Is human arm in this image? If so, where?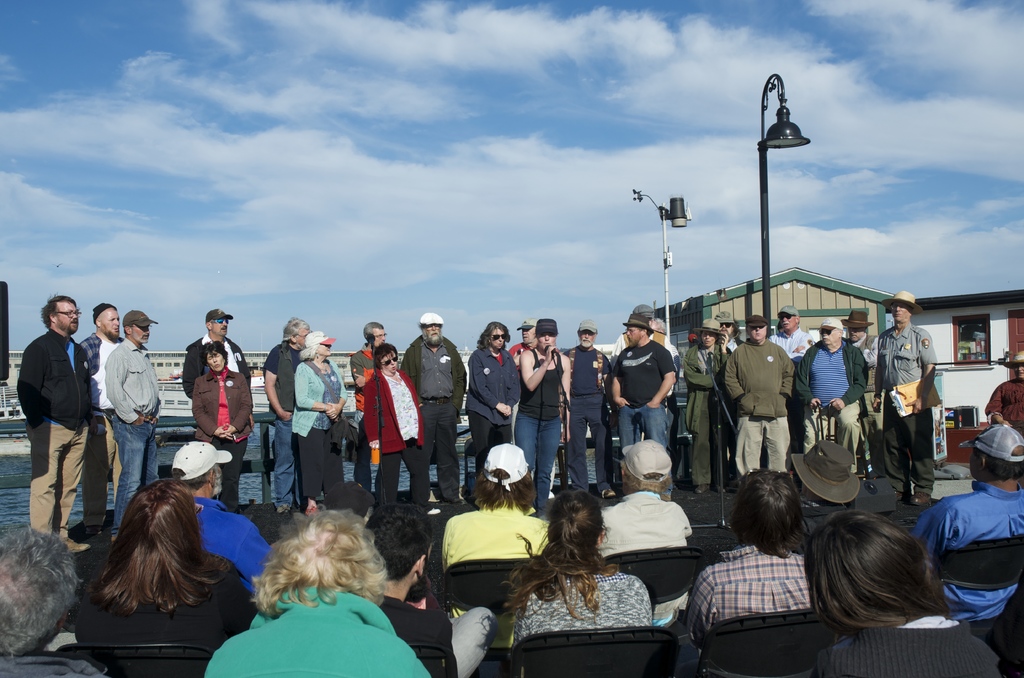
Yes, at [292, 365, 337, 421].
